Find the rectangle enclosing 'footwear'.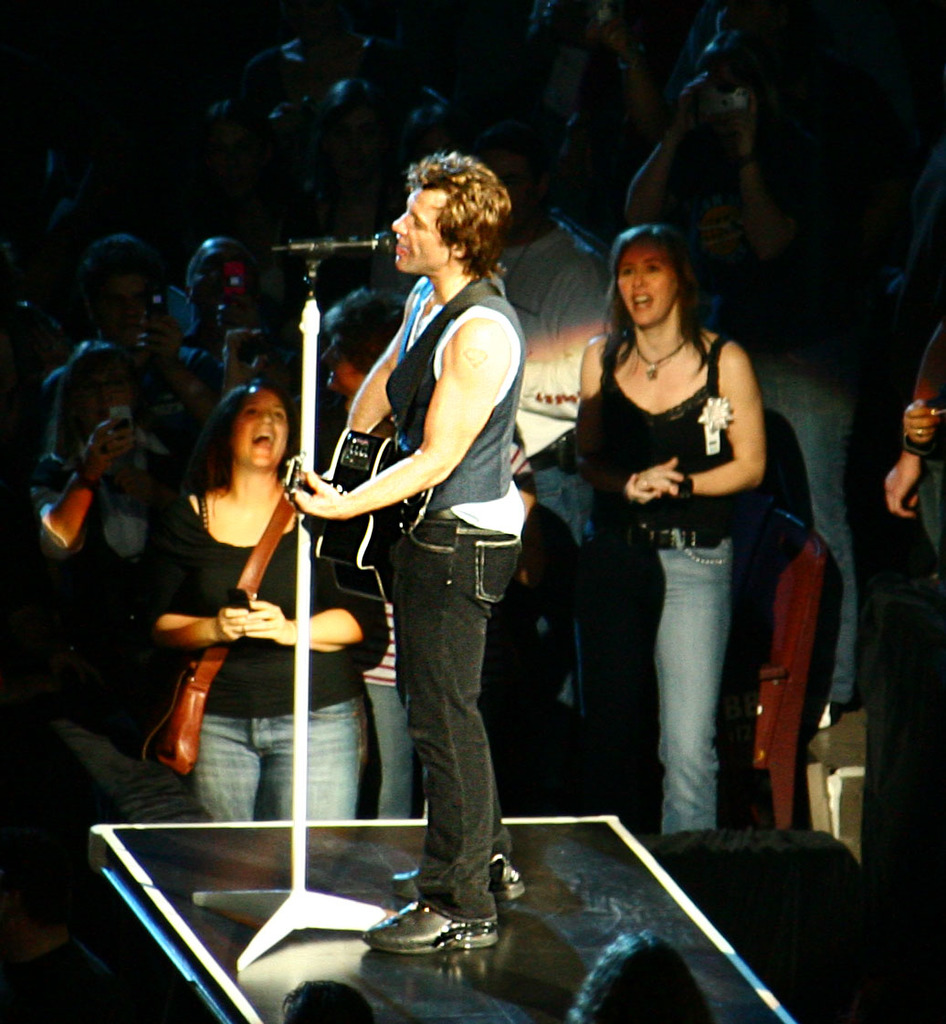
[left=394, top=866, right=524, bottom=894].
